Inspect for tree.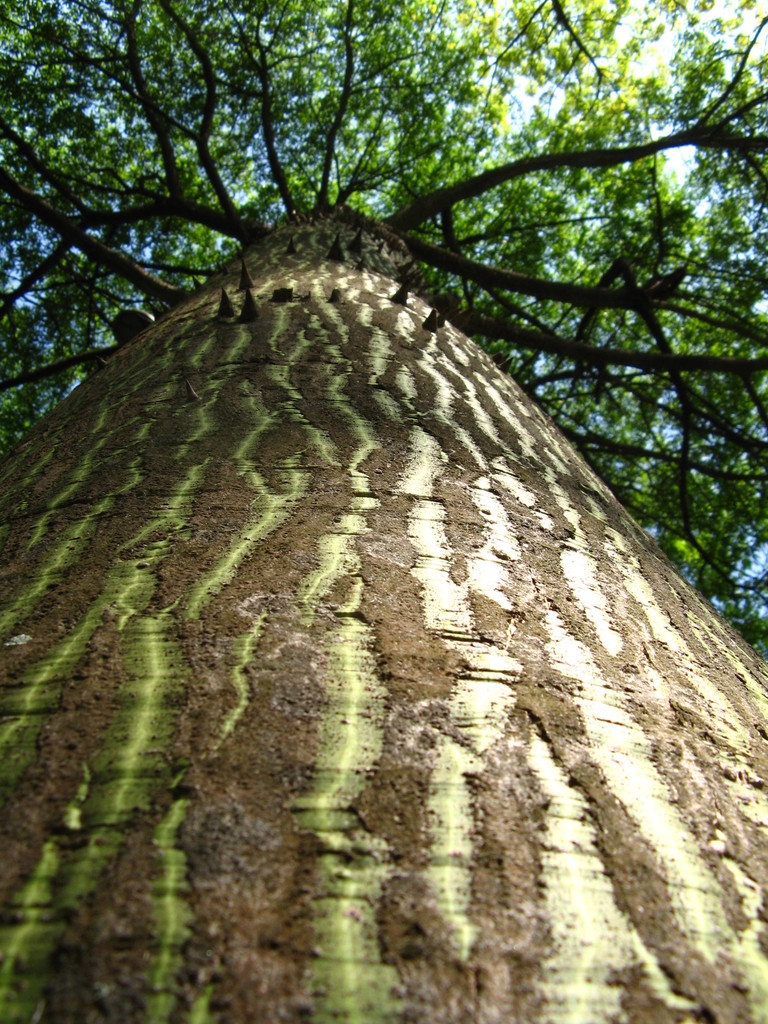
Inspection: left=29, top=87, right=721, bottom=999.
